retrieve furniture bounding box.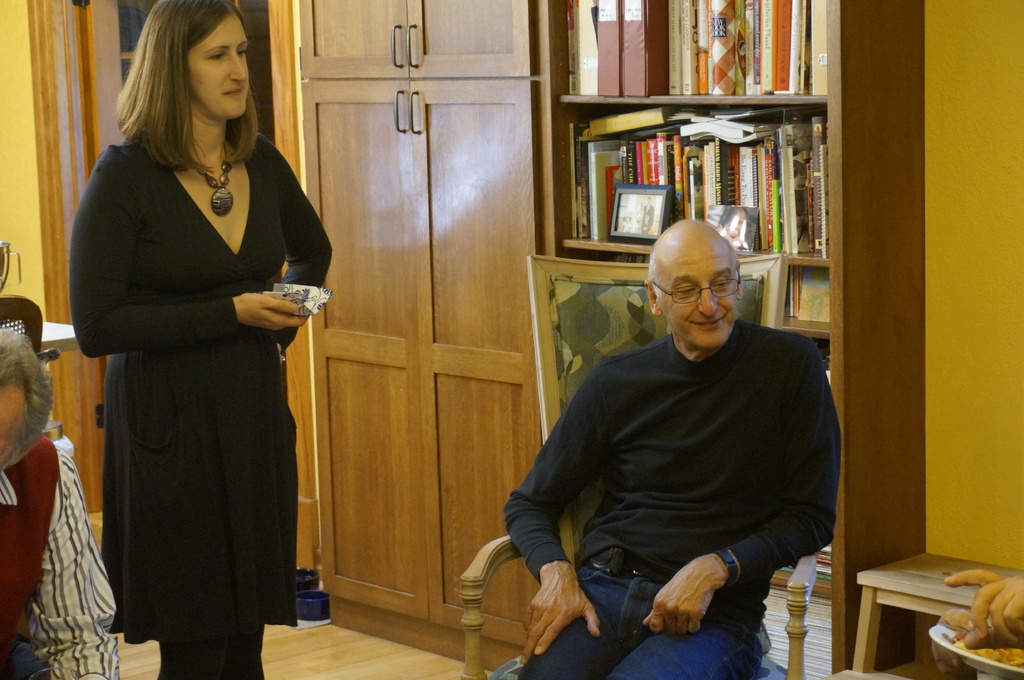
Bounding box: region(458, 255, 821, 679).
